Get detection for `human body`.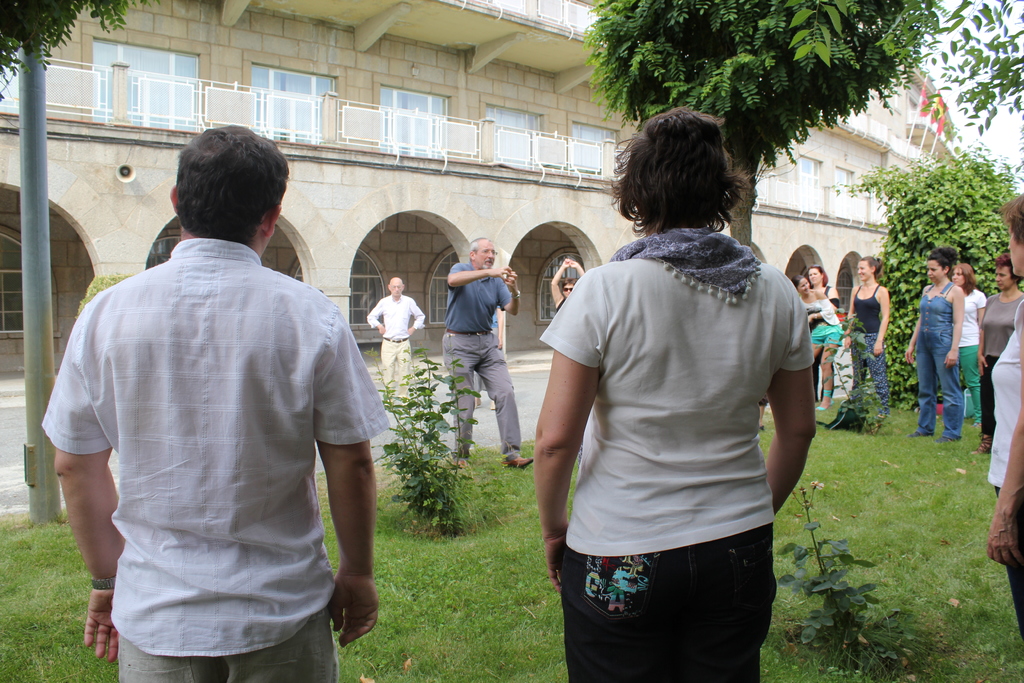
Detection: (left=848, top=256, right=895, bottom=418).
